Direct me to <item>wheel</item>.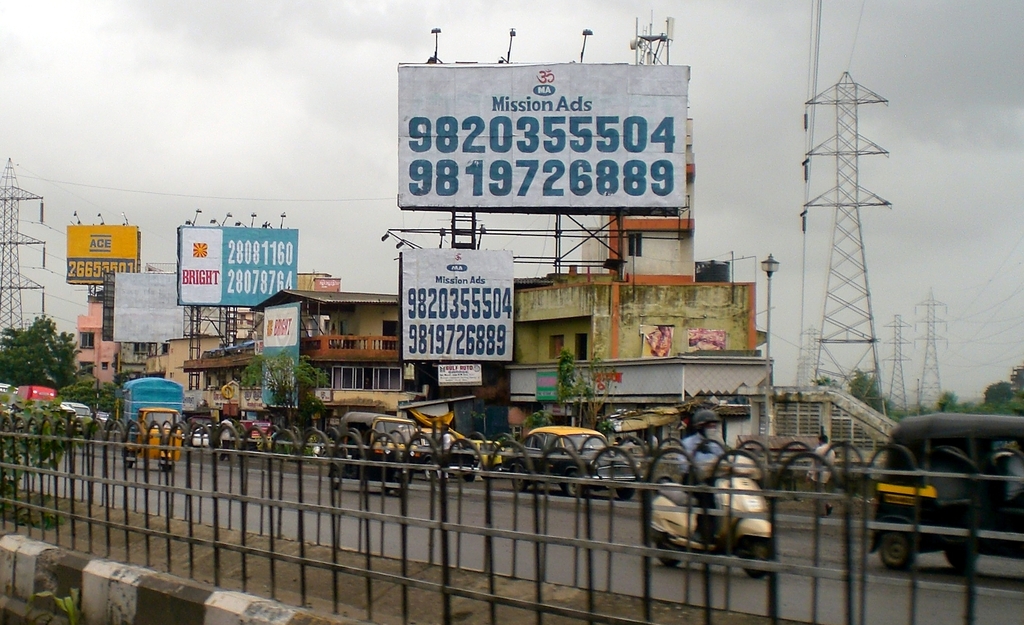
Direction: {"left": 127, "top": 453, "right": 132, "bottom": 467}.
